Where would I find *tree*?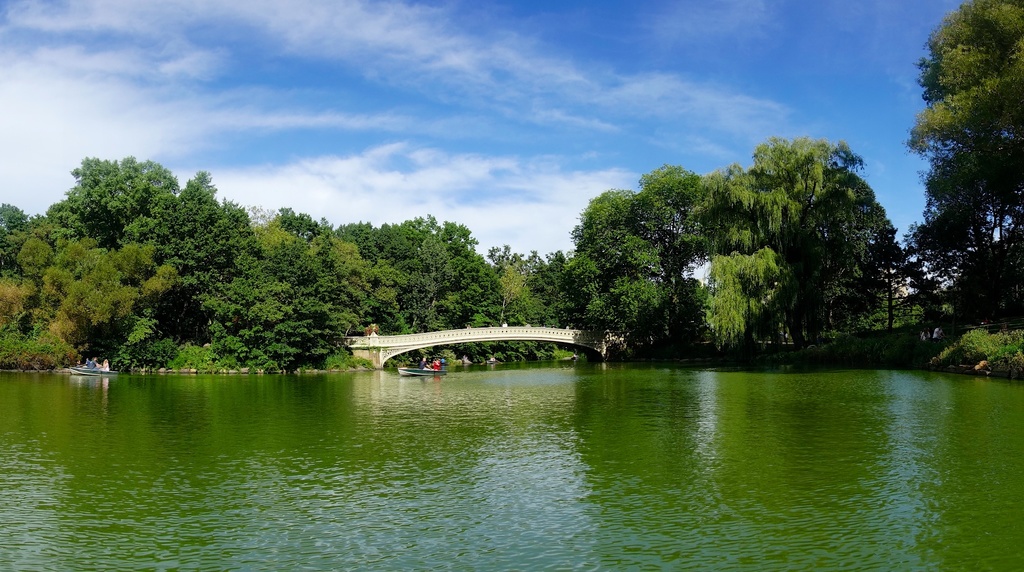
At [left=491, top=248, right=570, bottom=331].
